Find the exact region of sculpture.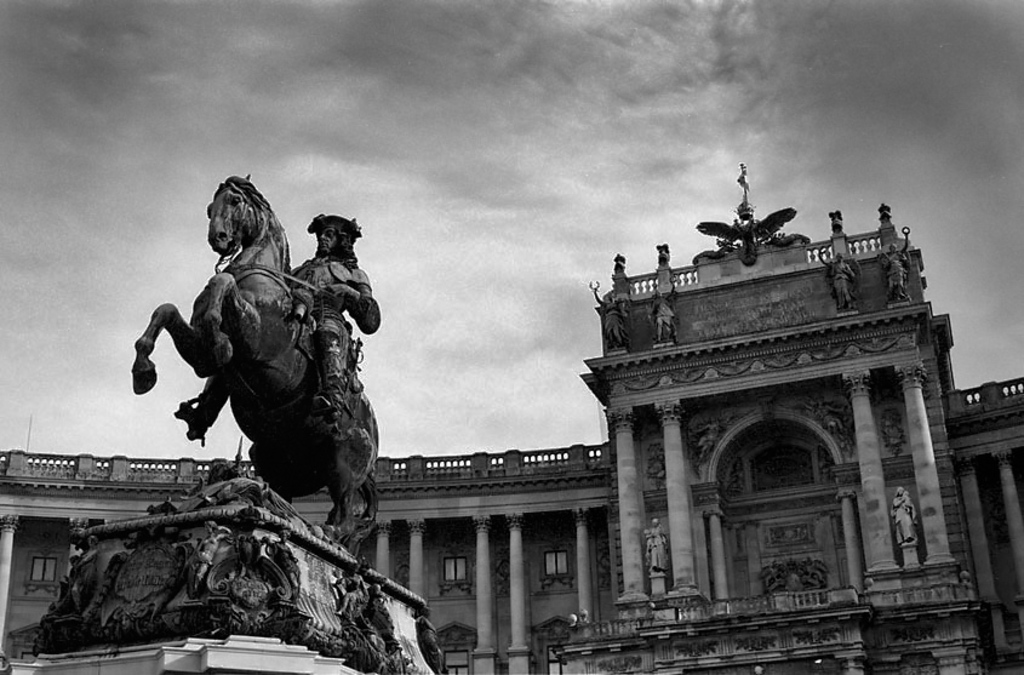
Exact region: {"x1": 693, "y1": 160, "x2": 816, "y2": 267}.
